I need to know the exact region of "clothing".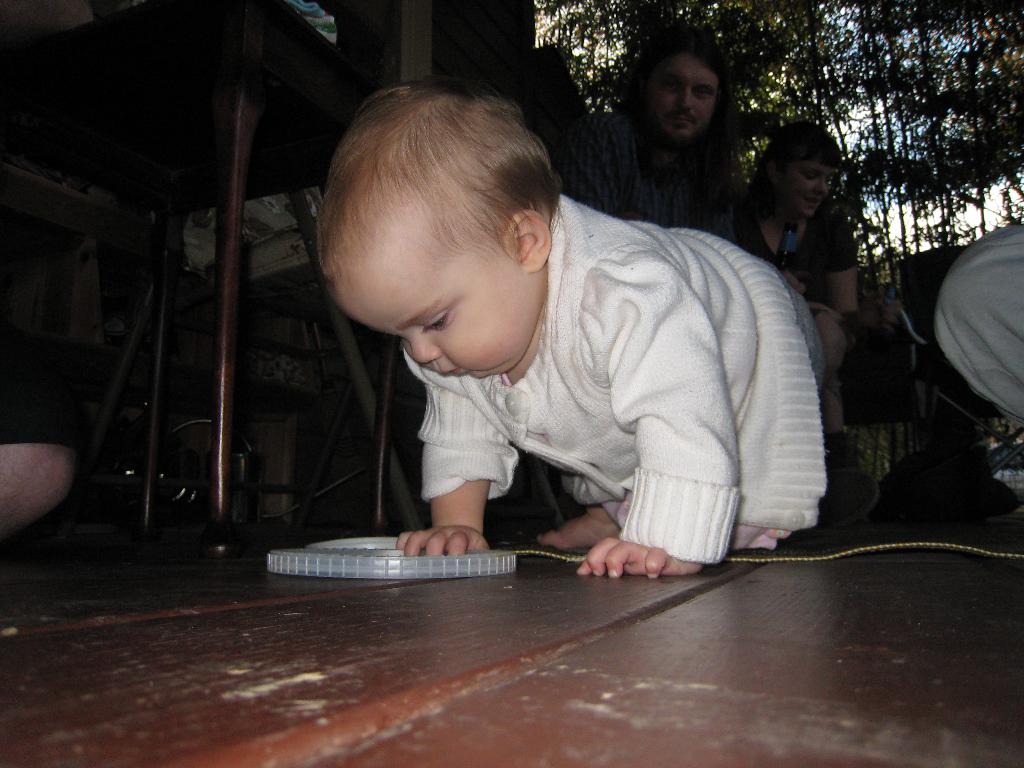
Region: 0:222:119:475.
